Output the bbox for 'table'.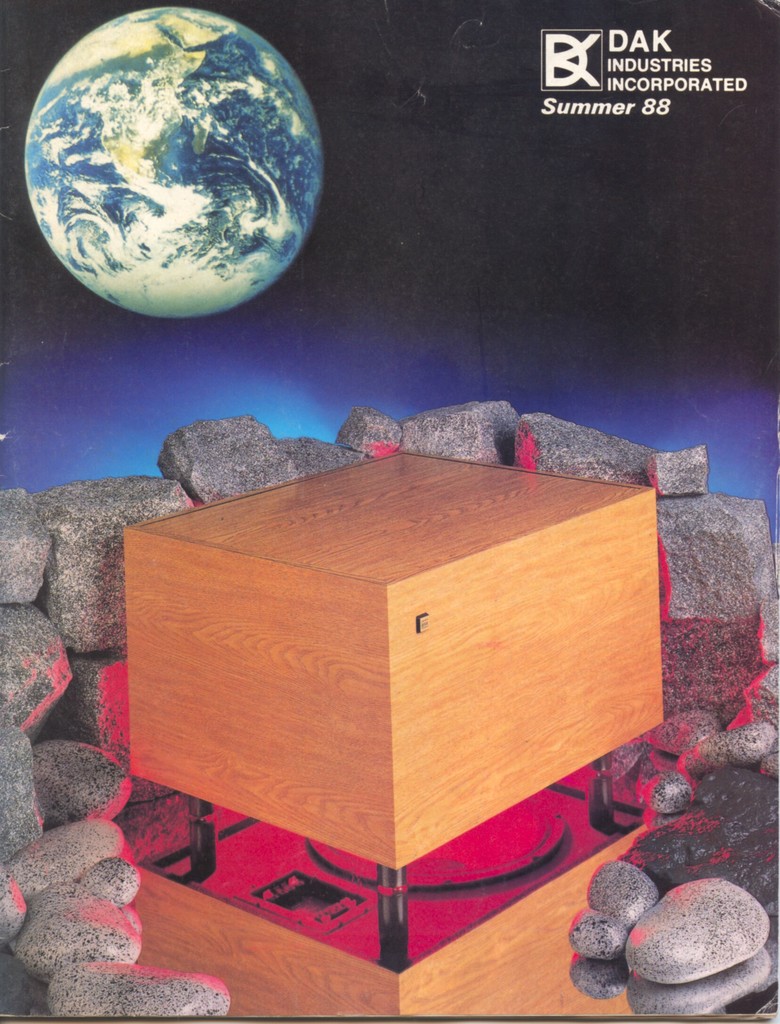
x1=122 y1=447 x2=654 y2=965.
